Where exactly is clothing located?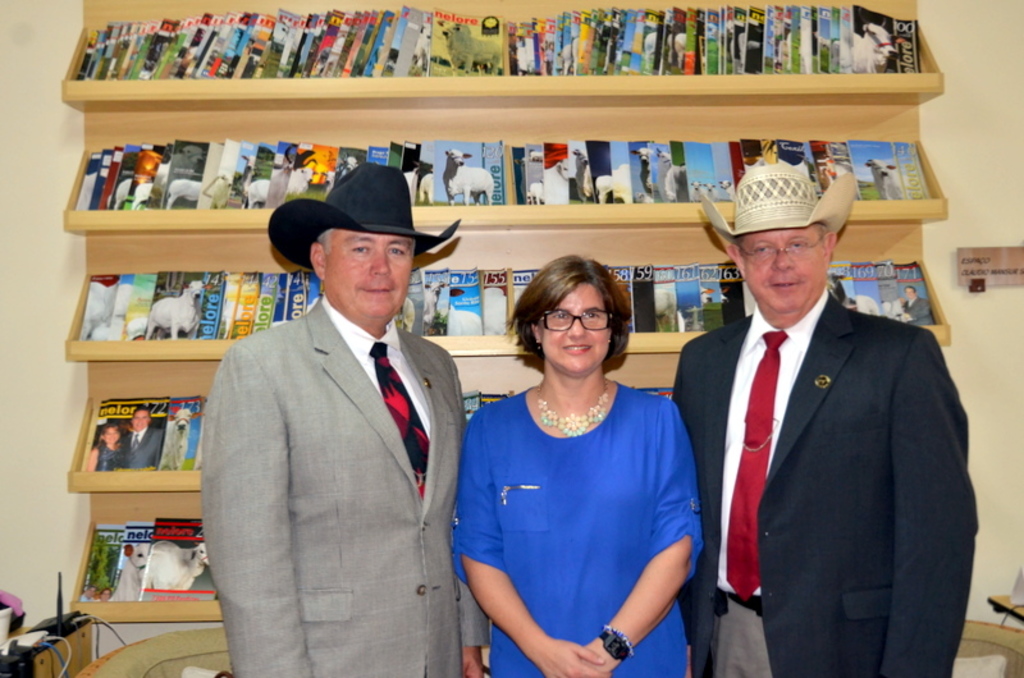
Its bounding box is 477 363 698 658.
